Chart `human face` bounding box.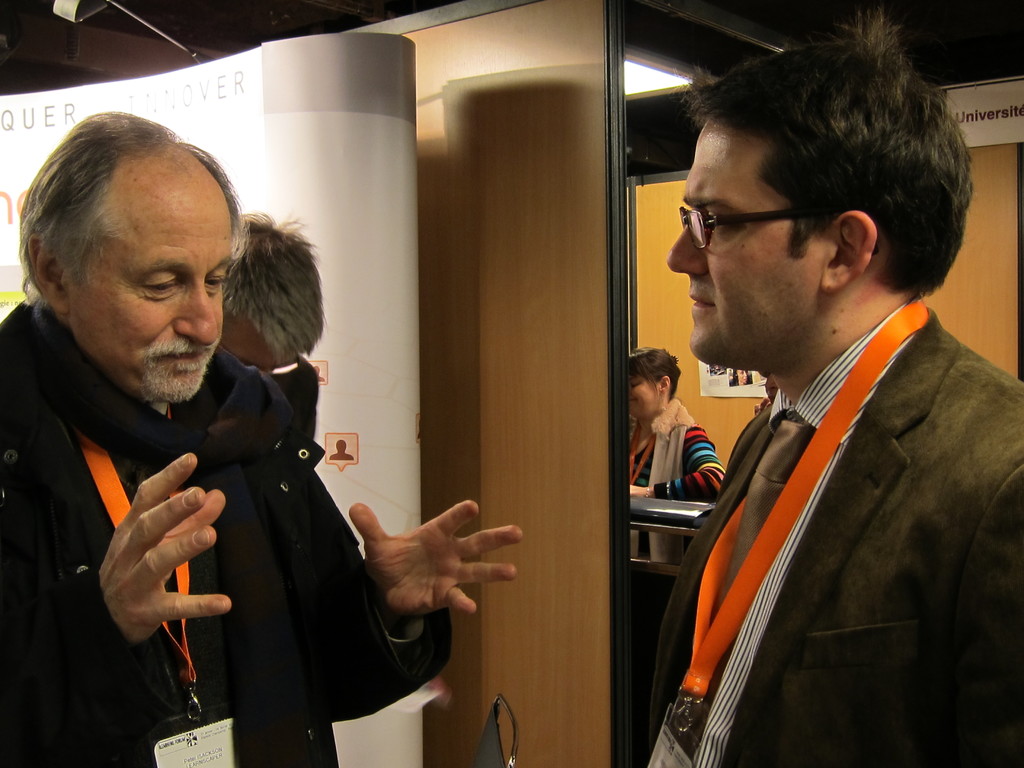
Charted: region(70, 168, 234, 406).
